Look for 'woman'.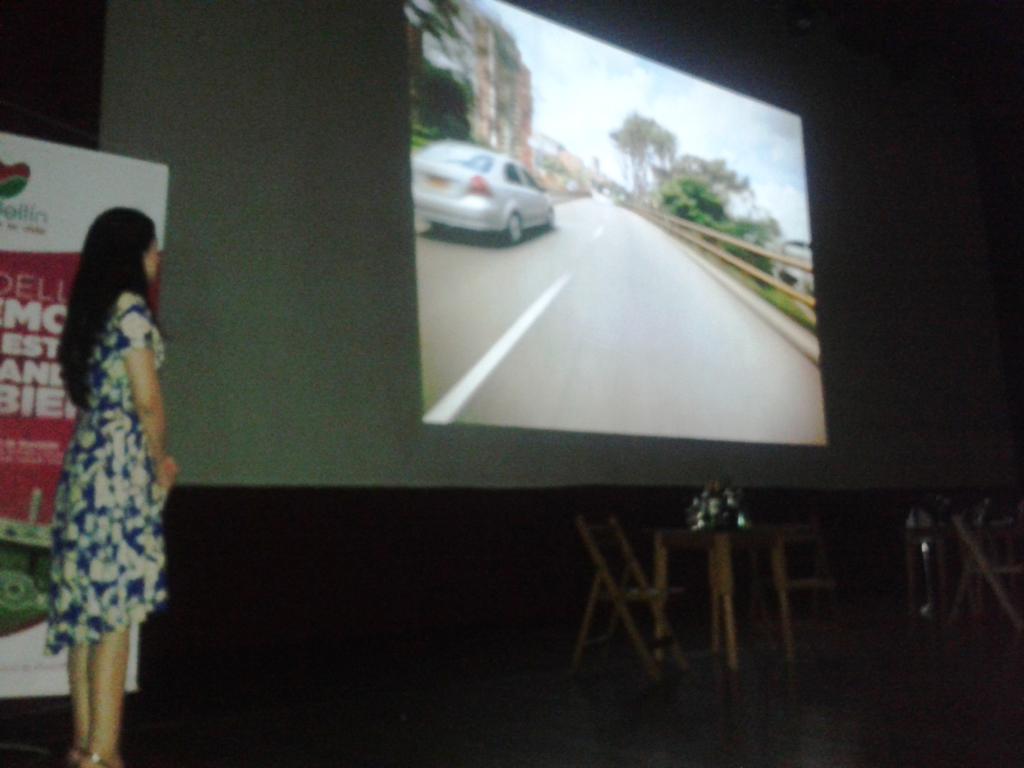
Found: box(26, 159, 192, 747).
